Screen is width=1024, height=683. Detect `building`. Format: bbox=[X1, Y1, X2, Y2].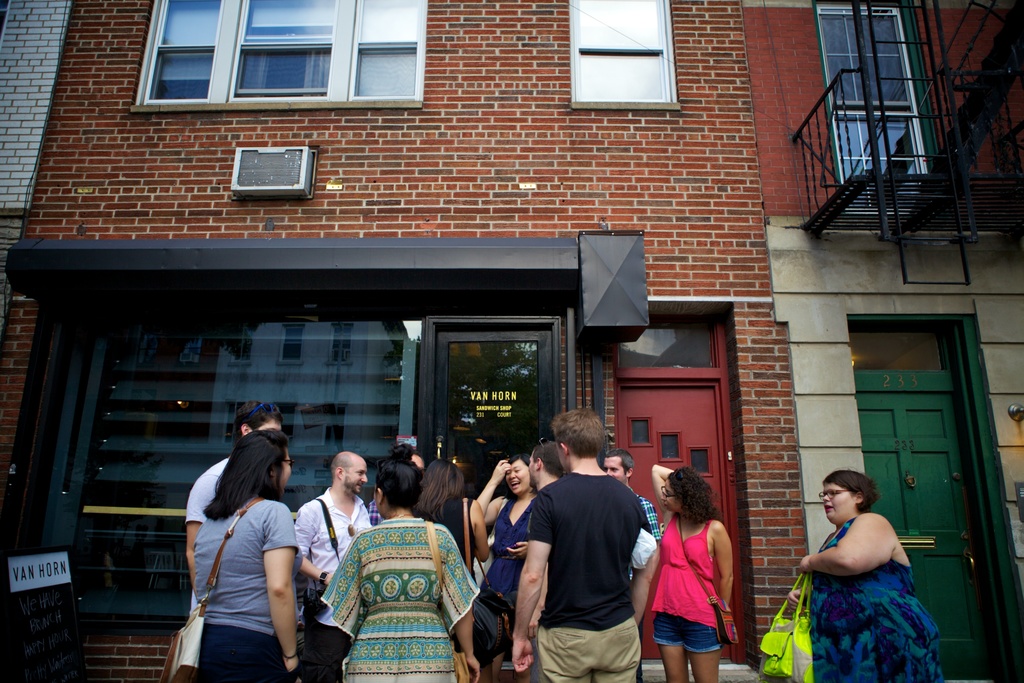
bbox=[0, 0, 71, 323].
